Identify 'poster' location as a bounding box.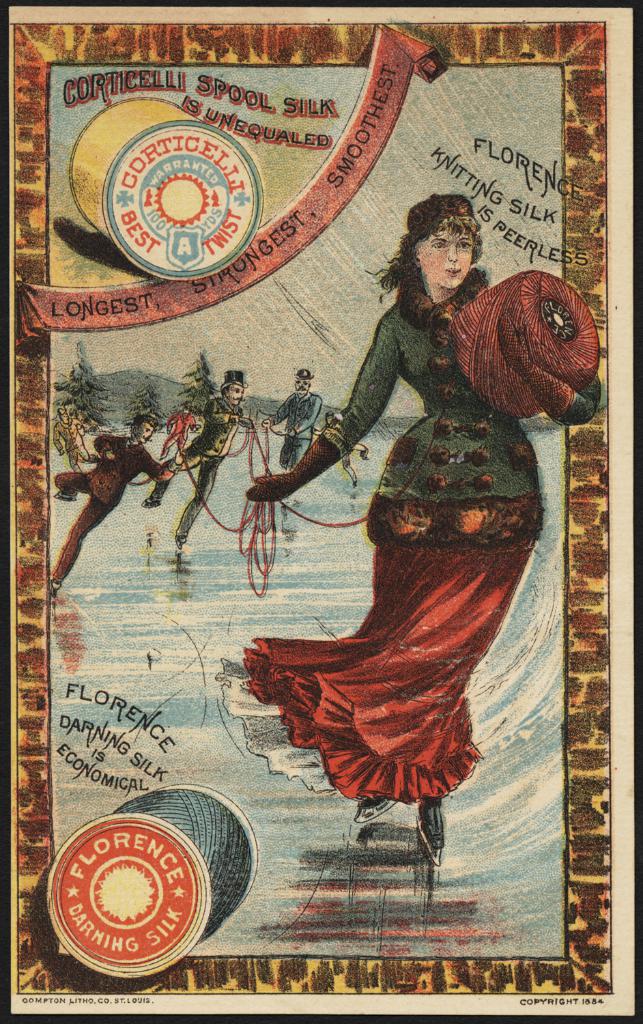
detection(4, 4, 640, 1023).
